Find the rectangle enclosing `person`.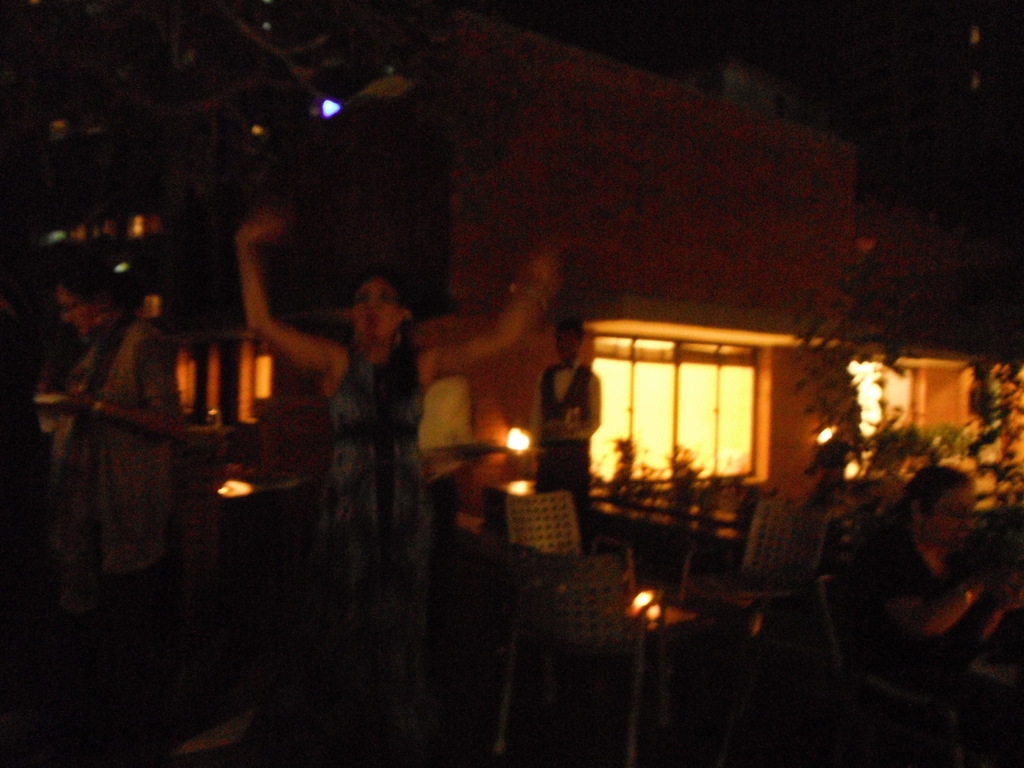
{"left": 822, "top": 452, "right": 1023, "bottom": 744}.
